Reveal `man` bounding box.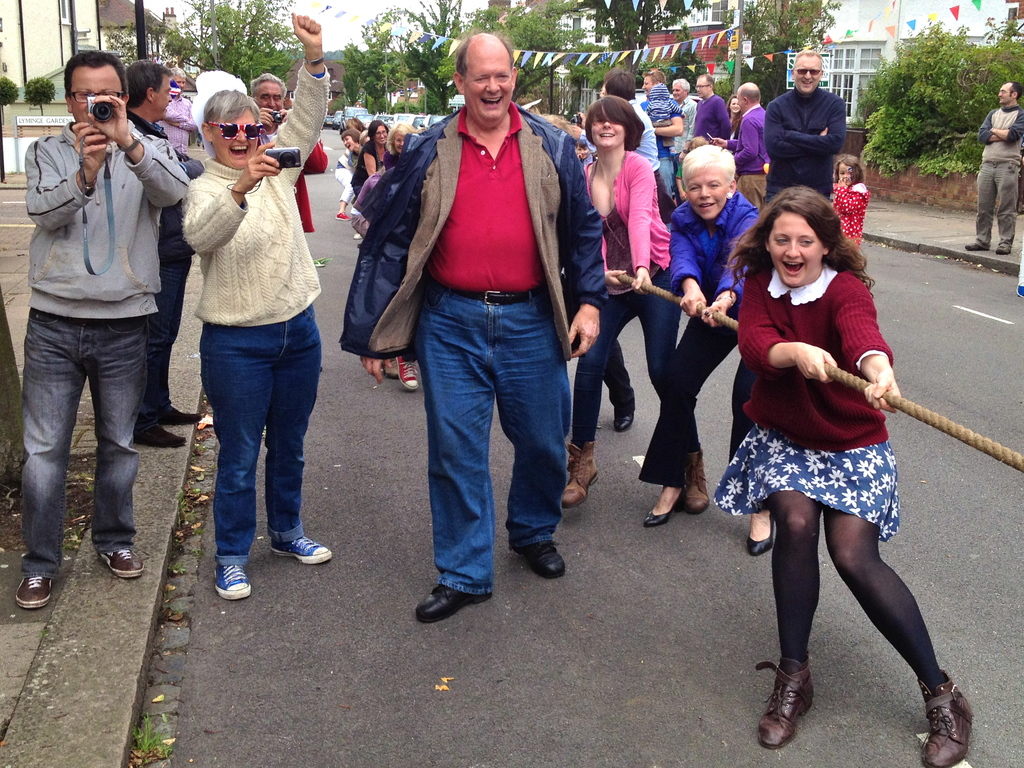
Revealed: 761:52:842:213.
